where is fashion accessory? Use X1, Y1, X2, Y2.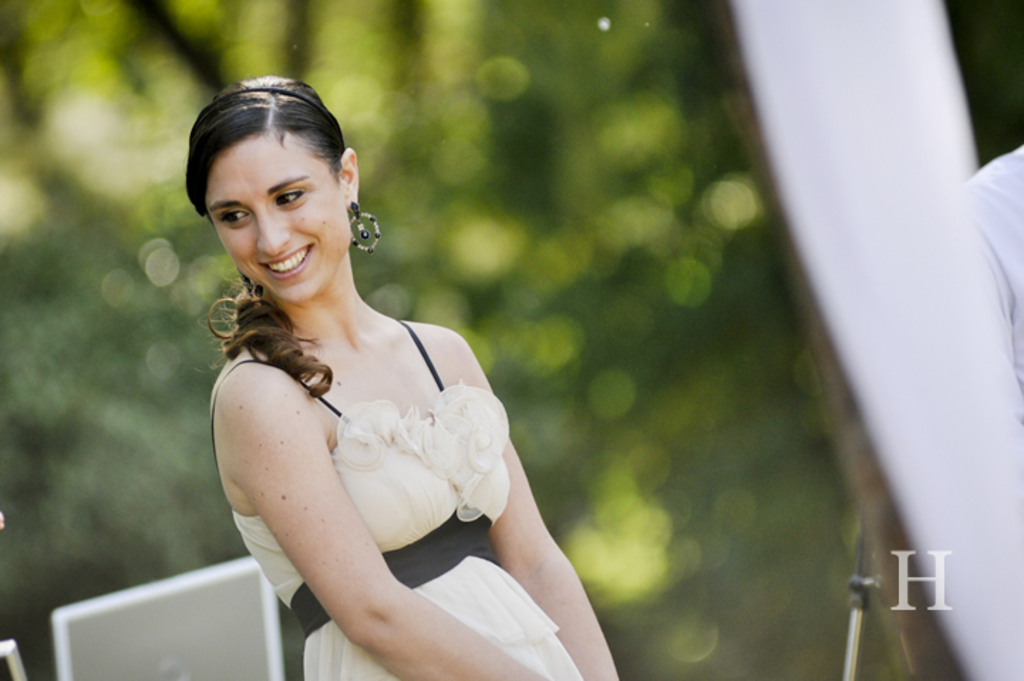
347, 205, 384, 254.
